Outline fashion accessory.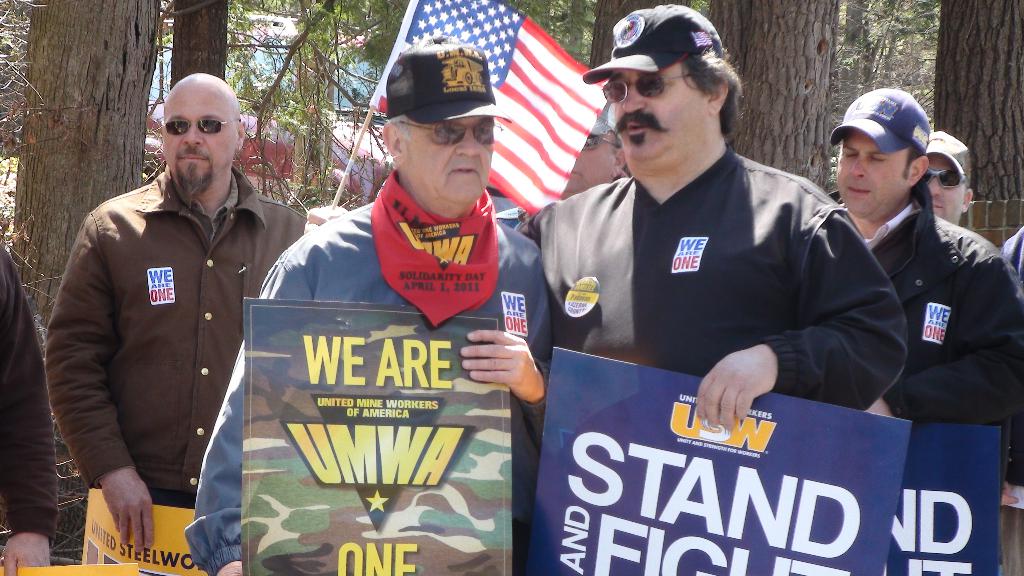
Outline: [581,6,725,87].
